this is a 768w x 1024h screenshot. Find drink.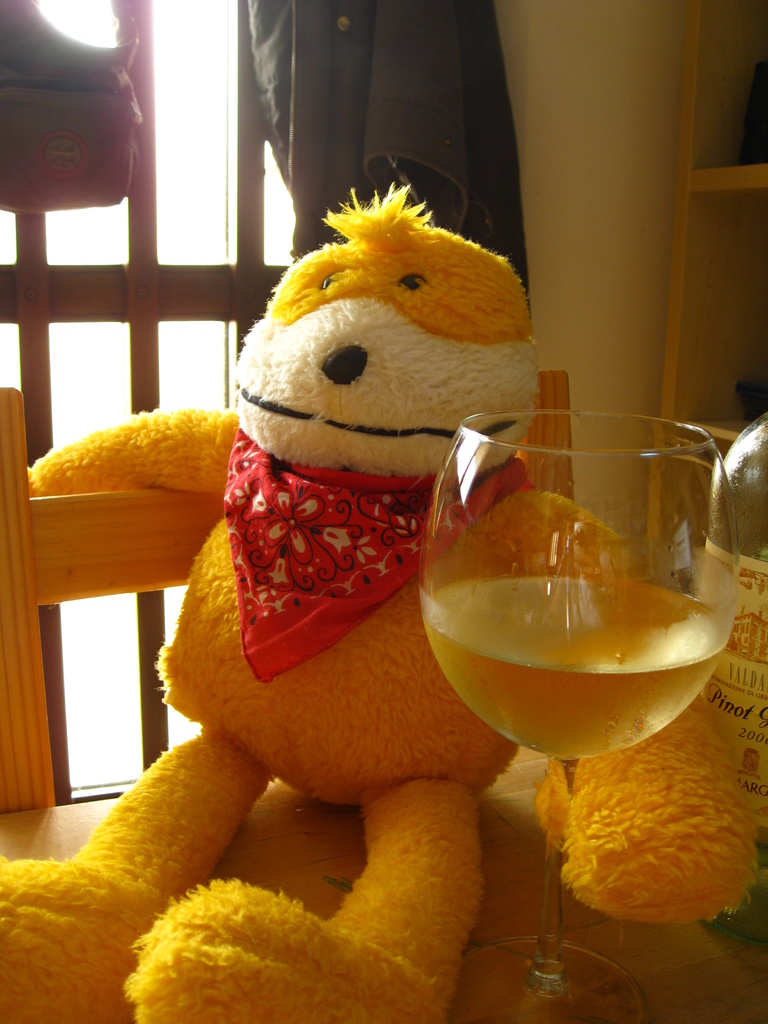
Bounding box: box=[422, 461, 728, 769].
